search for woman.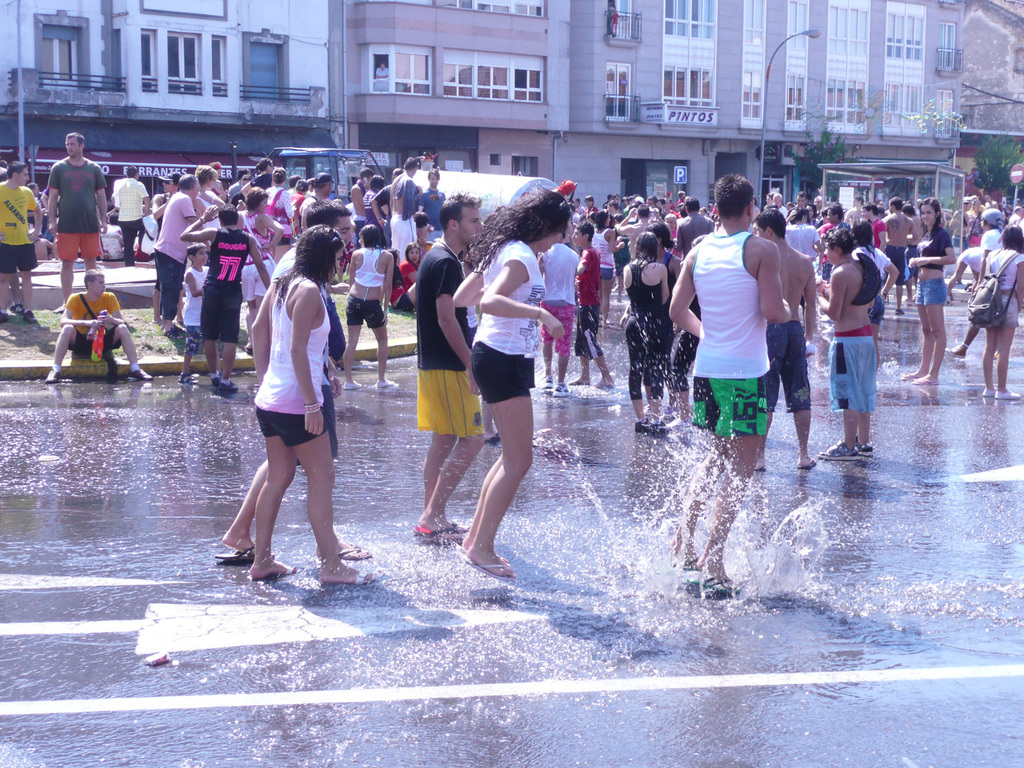
Found at 622, 232, 670, 438.
